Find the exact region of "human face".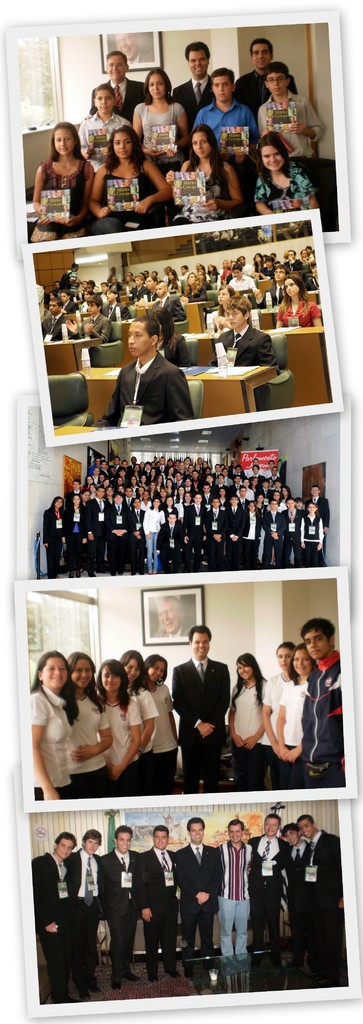
Exact region: BBox(128, 321, 149, 358).
